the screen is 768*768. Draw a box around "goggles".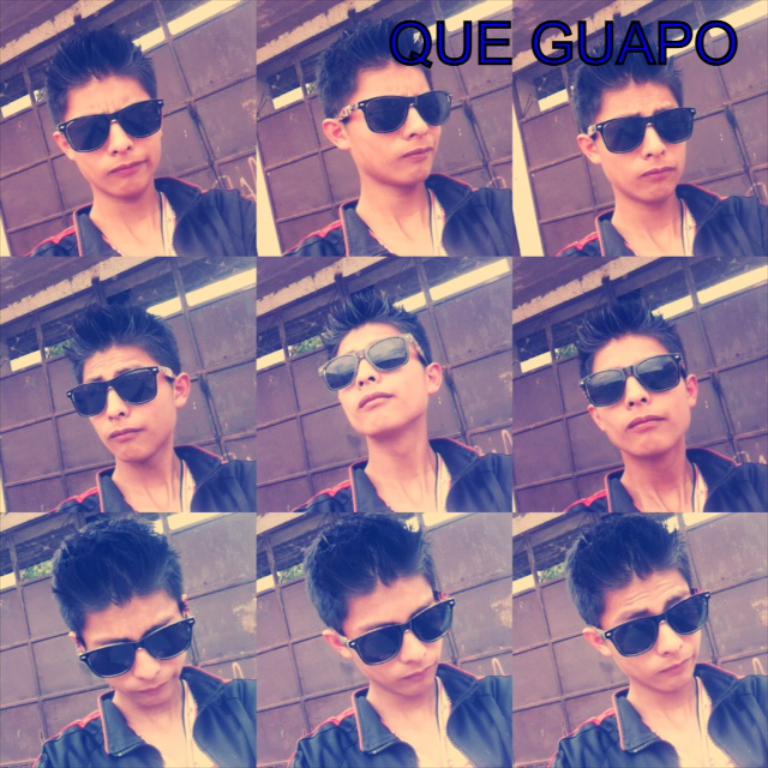
(x1=595, y1=583, x2=710, y2=650).
